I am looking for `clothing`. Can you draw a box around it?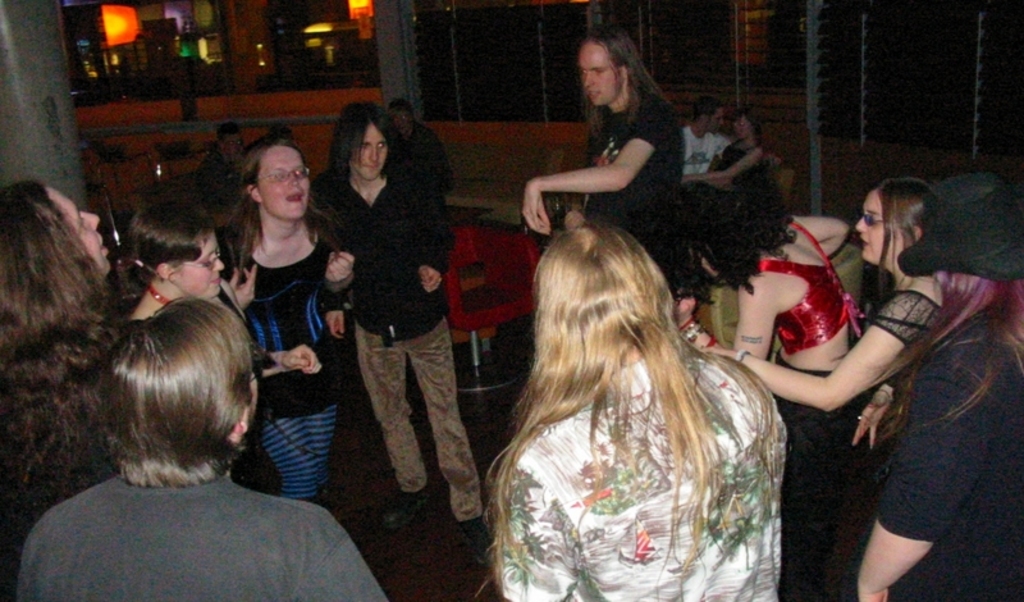
Sure, the bounding box is detection(18, 447, 364, 590).
